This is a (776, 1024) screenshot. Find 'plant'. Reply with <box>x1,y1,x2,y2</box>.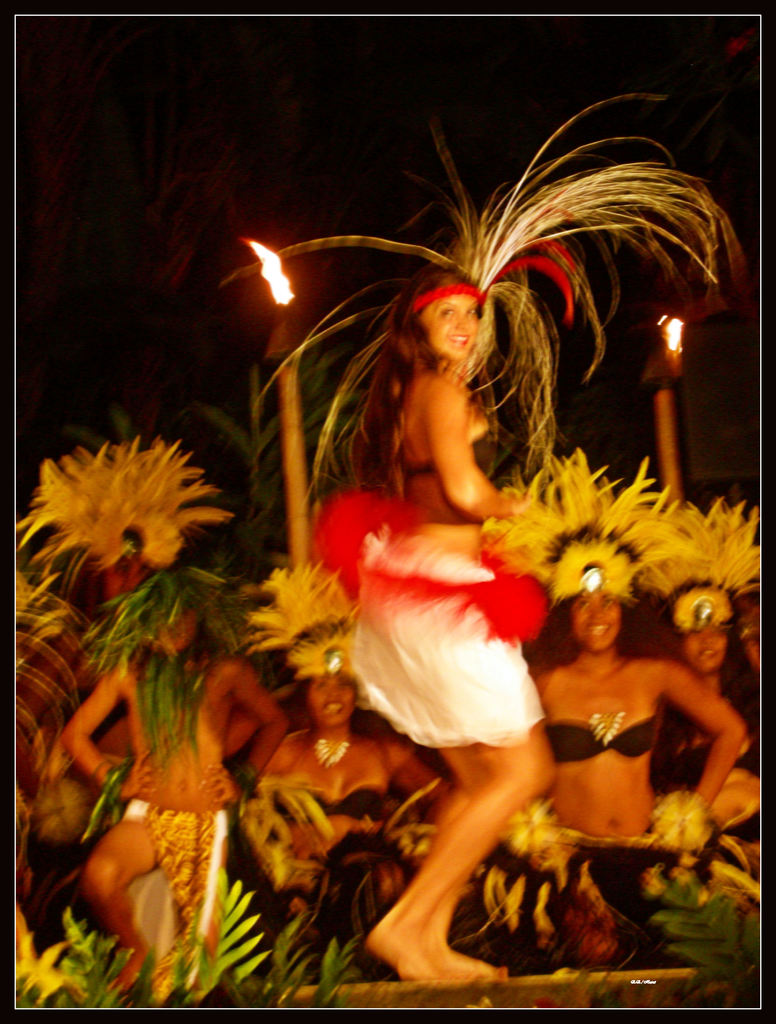
<box>654,869,762,1005</box>.
